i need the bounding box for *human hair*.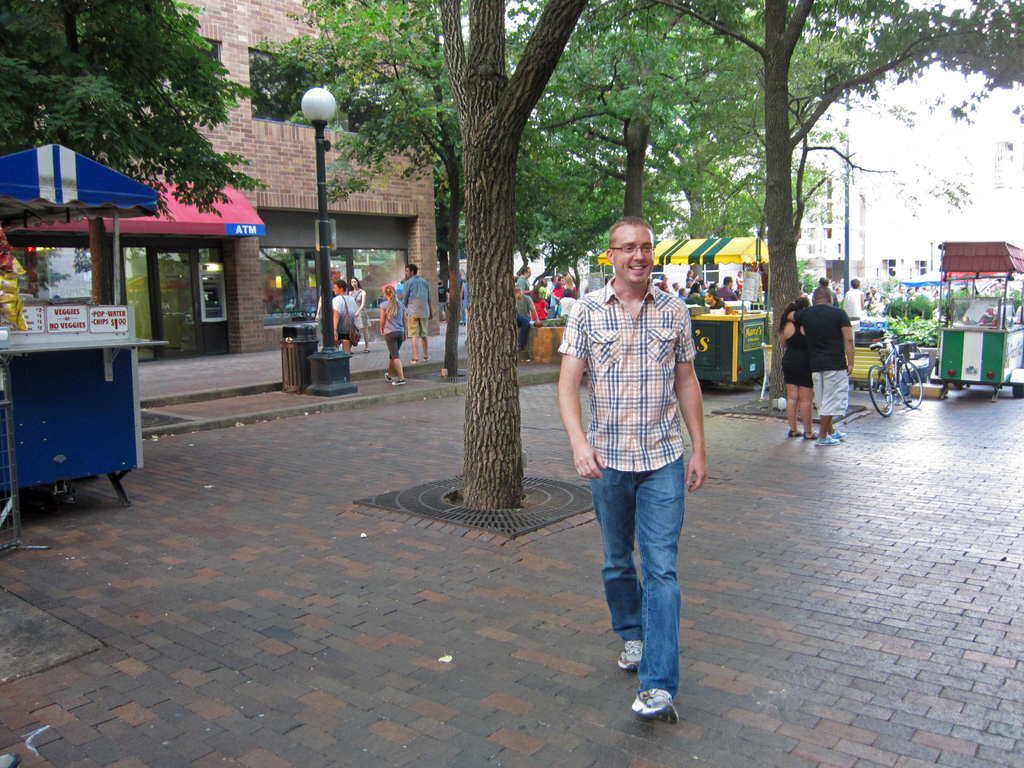
Here it is: {"x1": 566, "y1": 276, "x2": 572, "y2": 289}.
